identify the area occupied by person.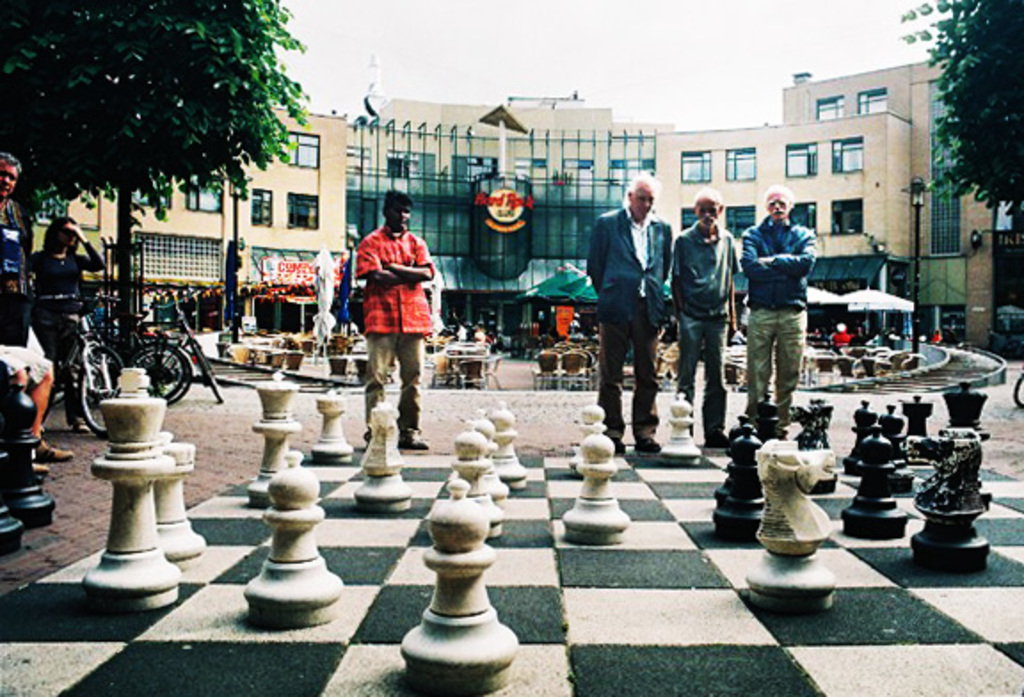
Area: <bbox>916, 329, 924, 341</bbox>.
